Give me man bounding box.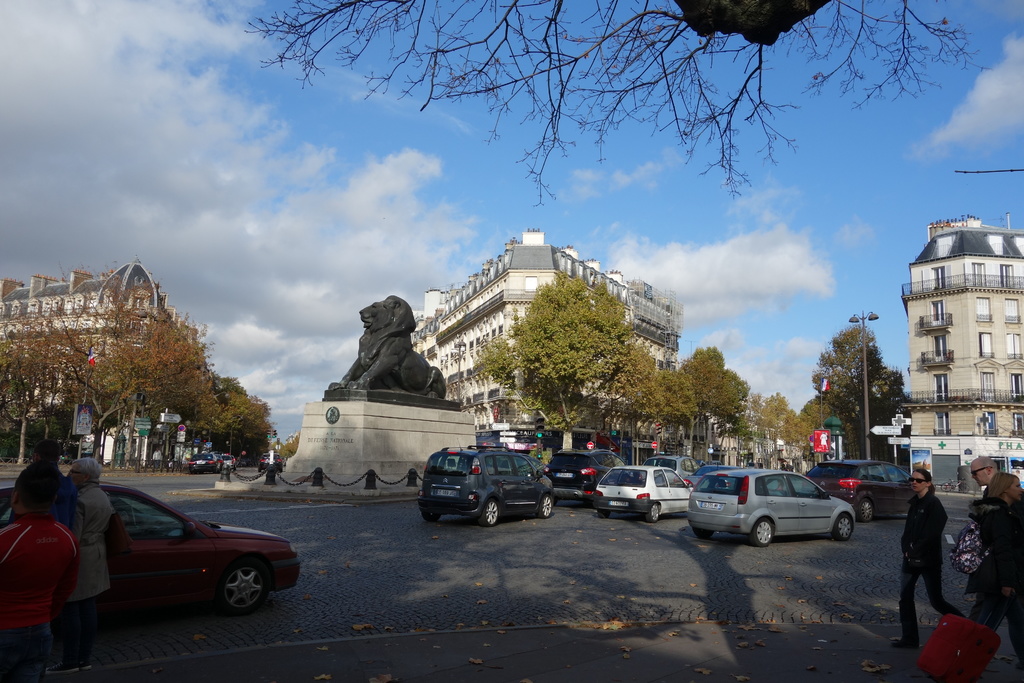
crop(961, 457, 1023, 620).
